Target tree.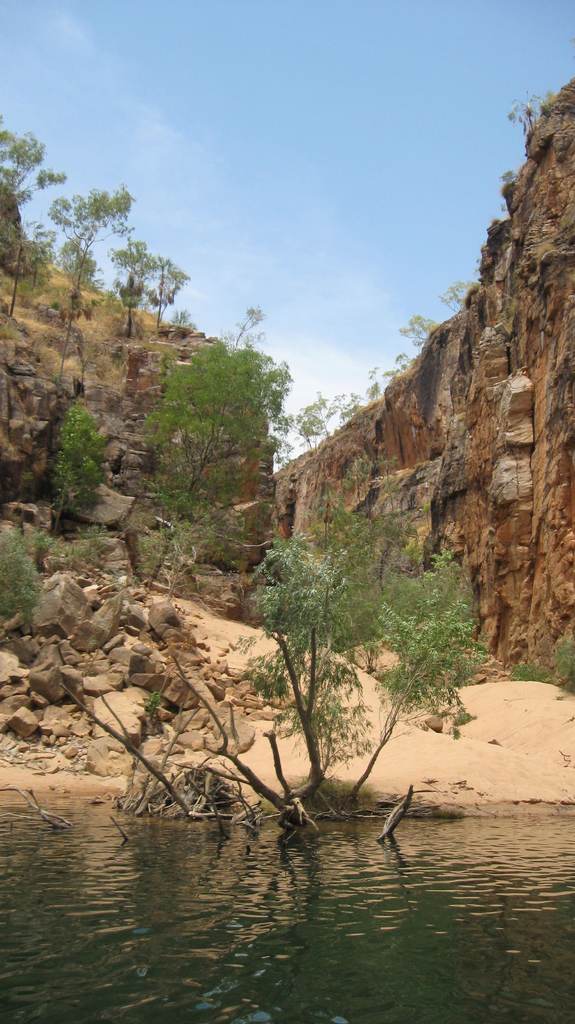
Target region: [0,99,67,261].
